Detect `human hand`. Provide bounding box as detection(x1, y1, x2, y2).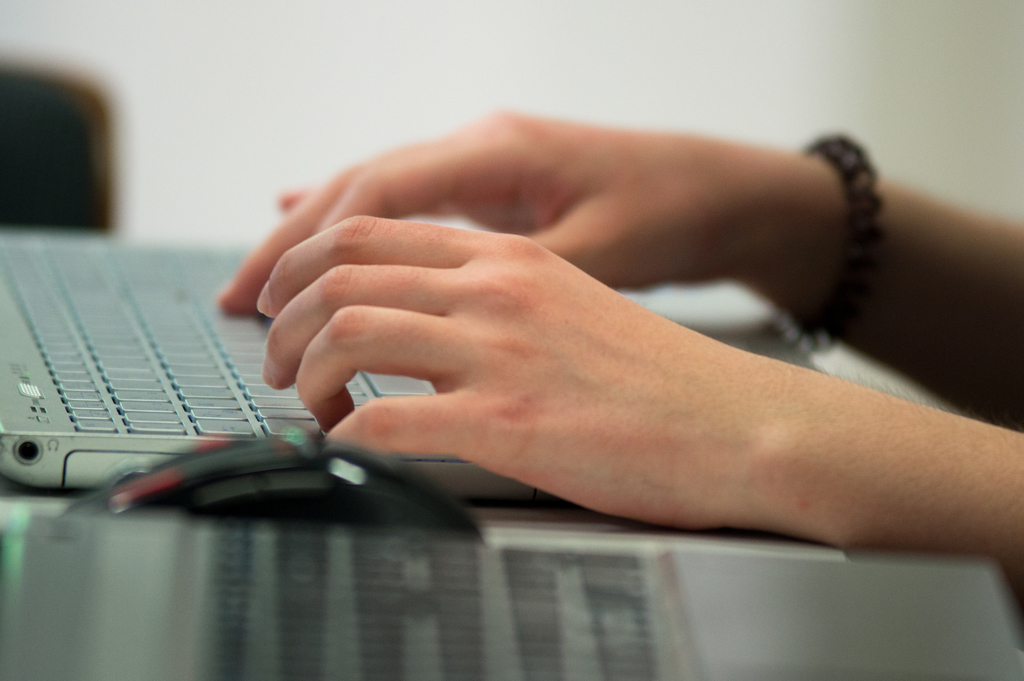
detection(221, 169, 856, 523).
